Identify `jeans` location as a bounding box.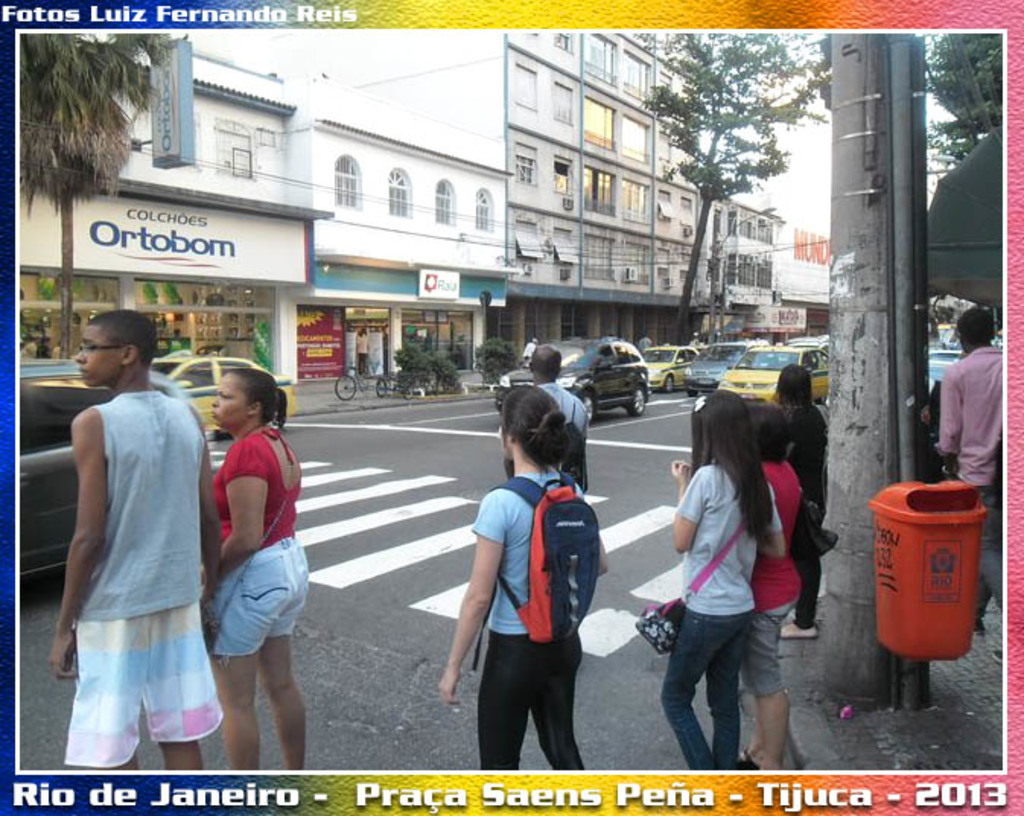
x1=662, y1=612, x2=765, y2=767.
